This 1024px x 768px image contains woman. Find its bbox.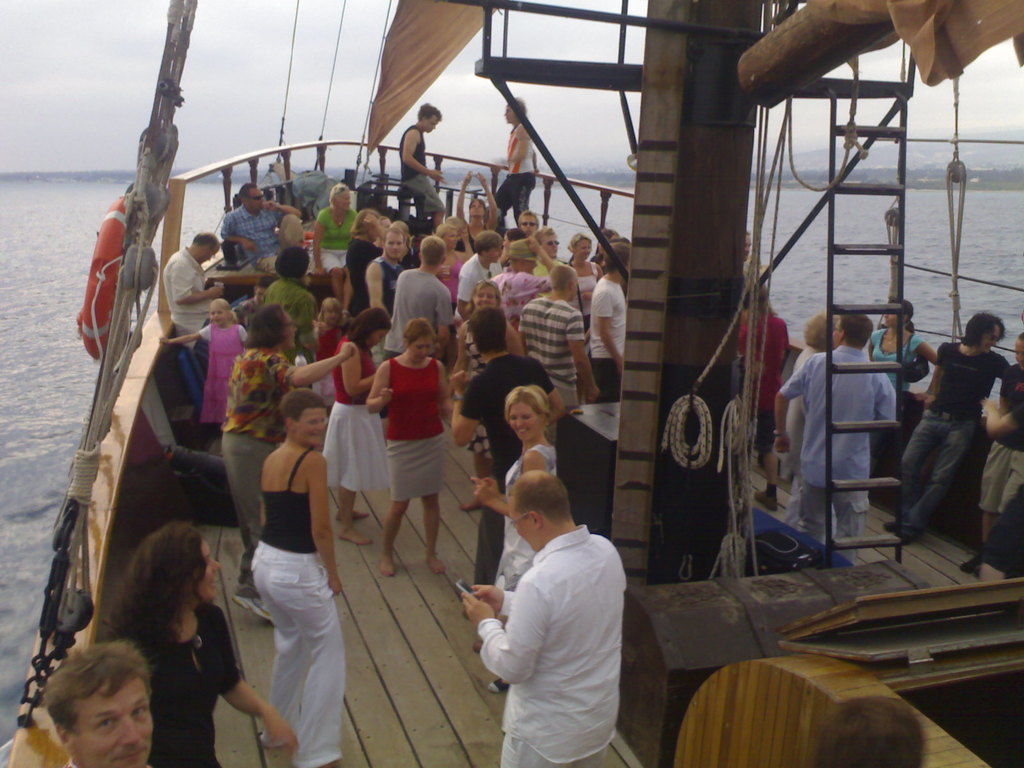
96/519/244/763.
